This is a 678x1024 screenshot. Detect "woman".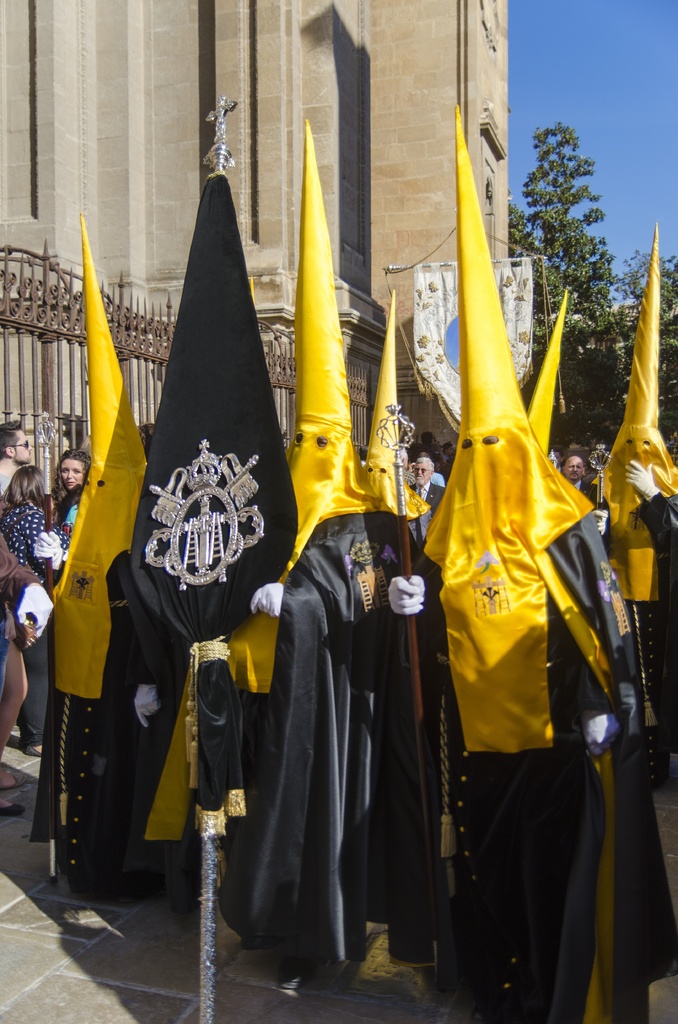
3:540:34:826.
